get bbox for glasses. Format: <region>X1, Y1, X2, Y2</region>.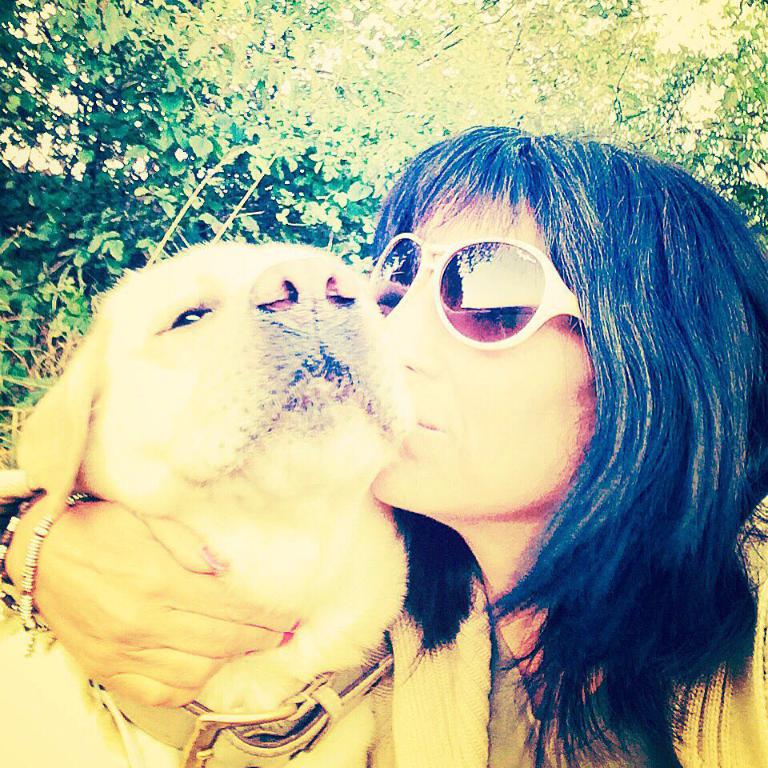
<region>379, 237, 627, 365</region>.
